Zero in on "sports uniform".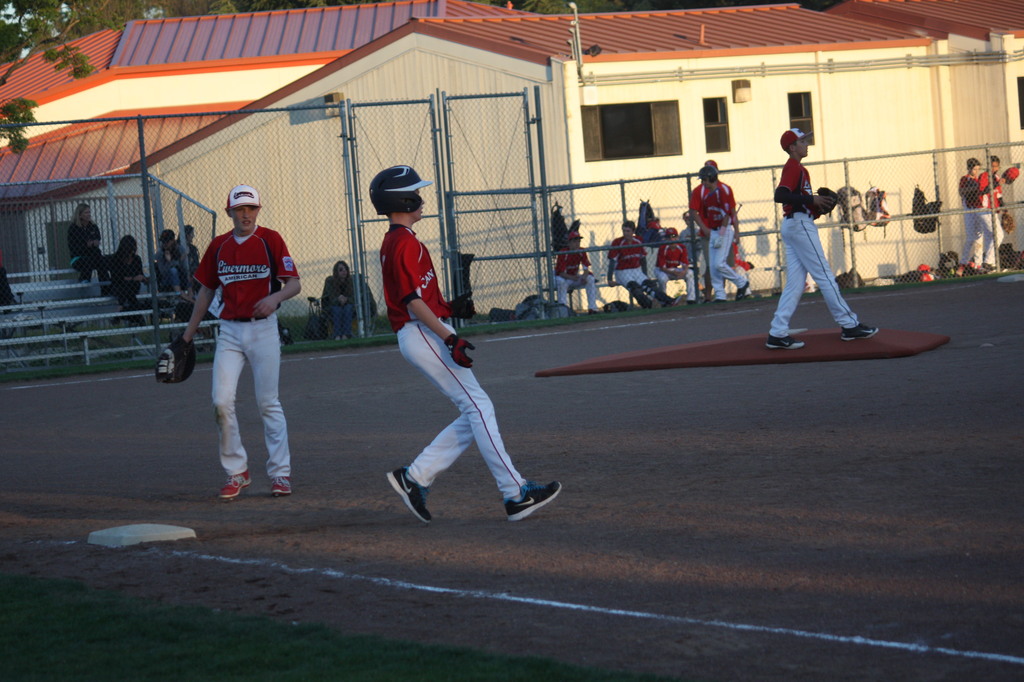
Zeroed in: rect(979, 156, 1016, 267).
